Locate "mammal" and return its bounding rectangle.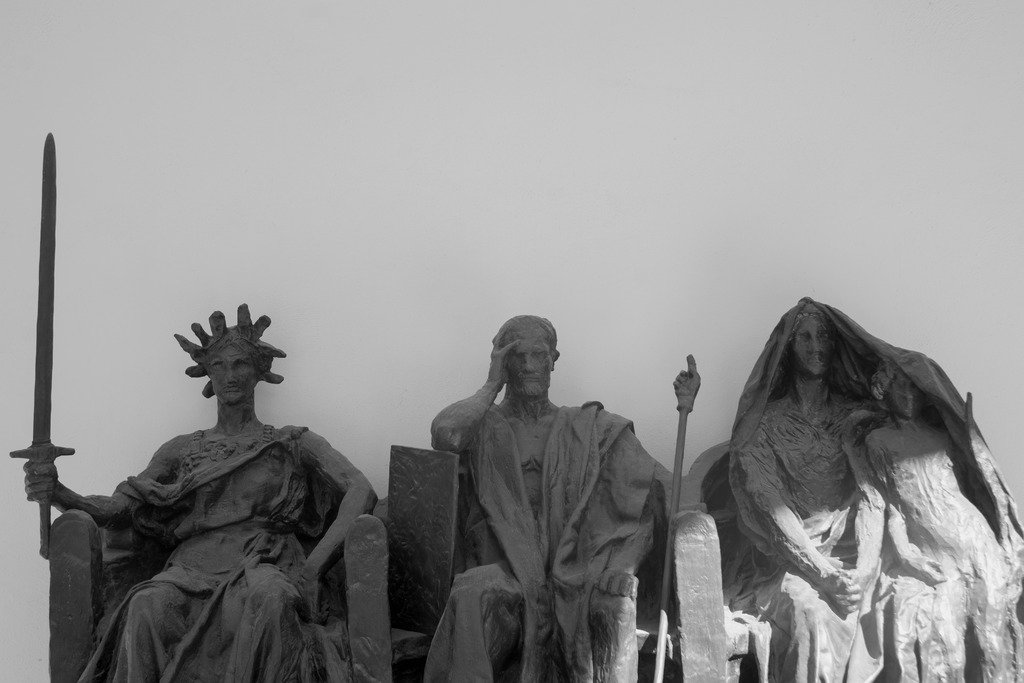
box(733, 292, 890, 682).
